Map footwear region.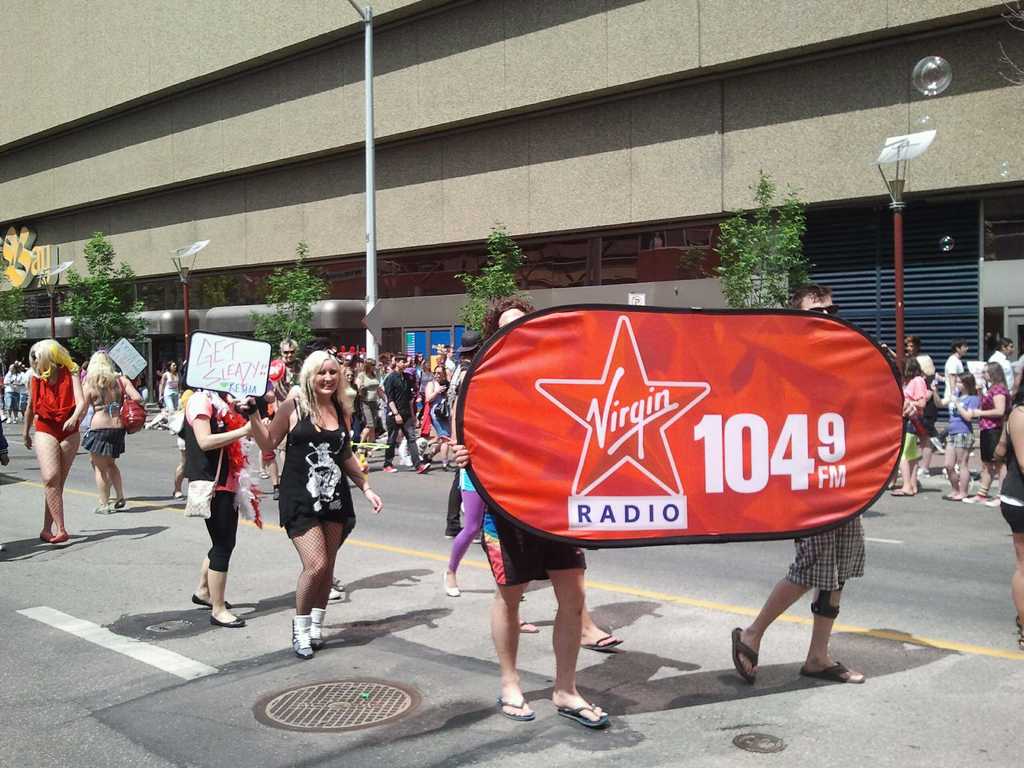
Mapped to 900,482,915,497.
